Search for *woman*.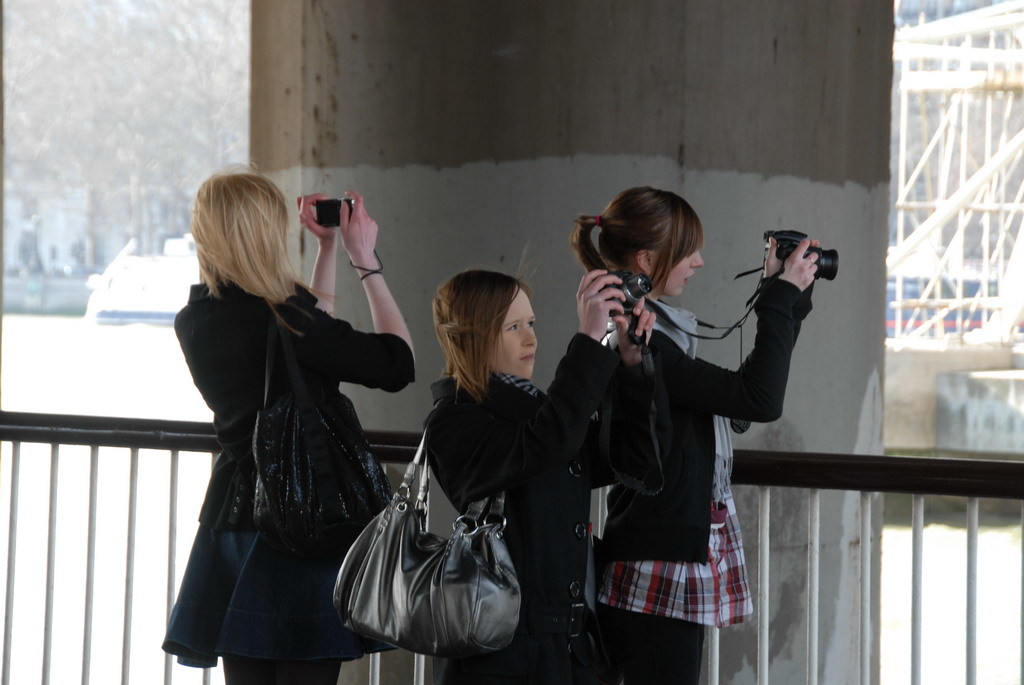
Found at {"x1": 159, "y1": 158, "x2": 411, "y2": 684}.
